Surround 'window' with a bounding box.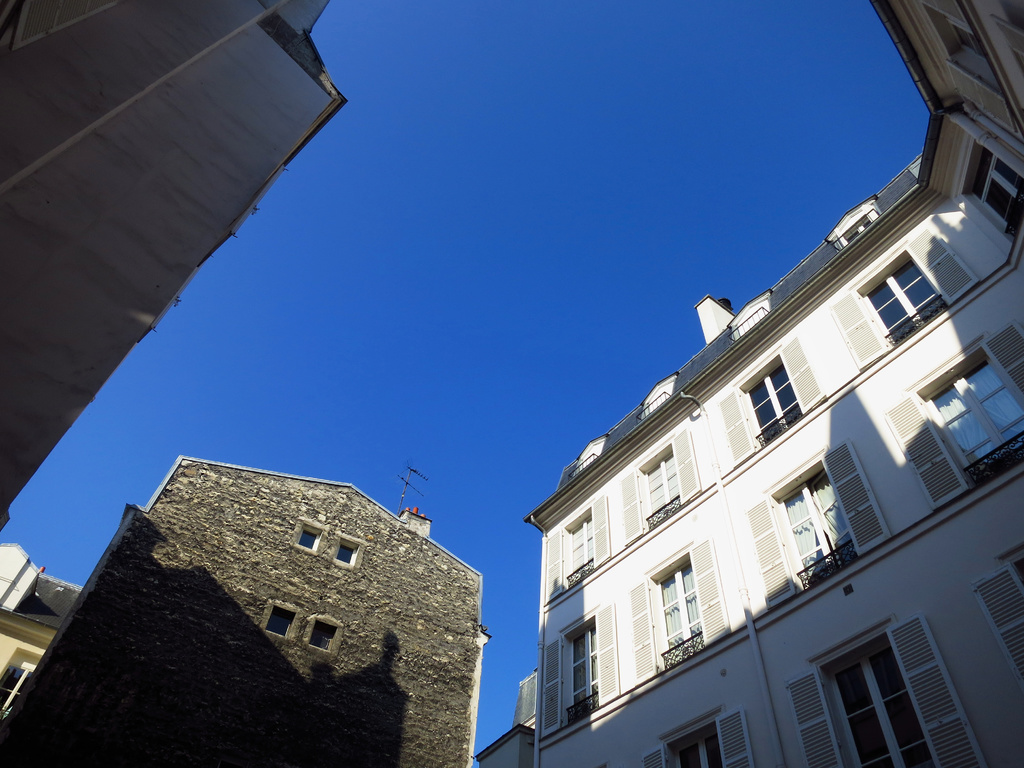
974,544,1023,683.
